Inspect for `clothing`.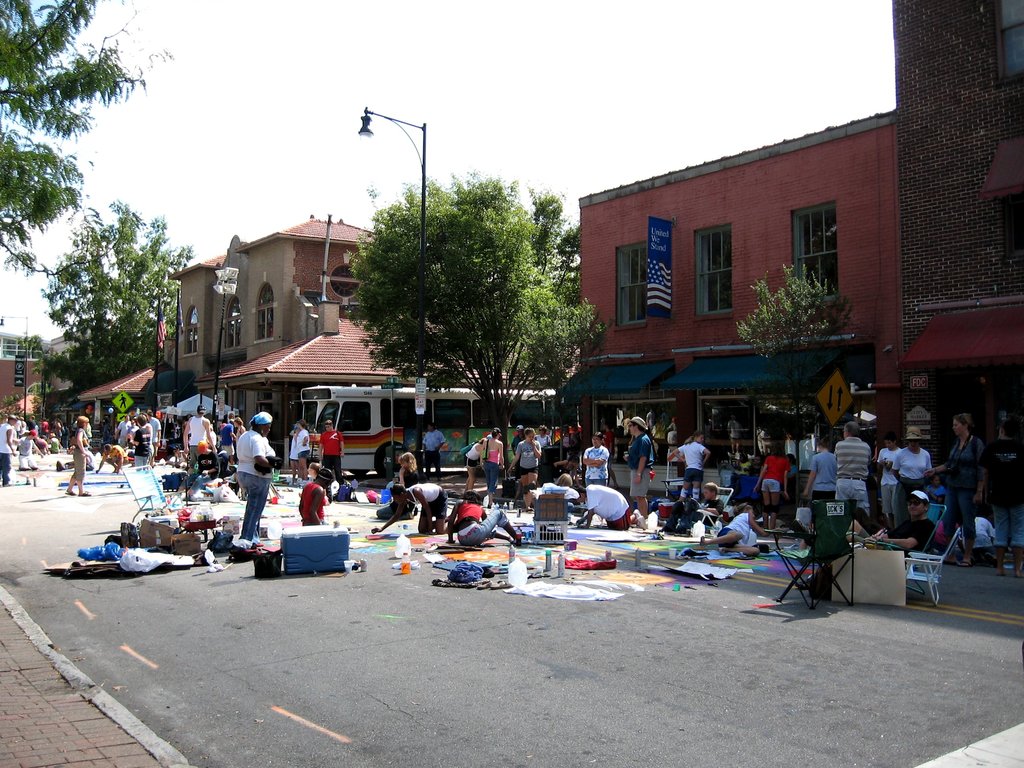
Inspection: {"left": 625, "top": 428, "right": 655, "bottom": 494}.
